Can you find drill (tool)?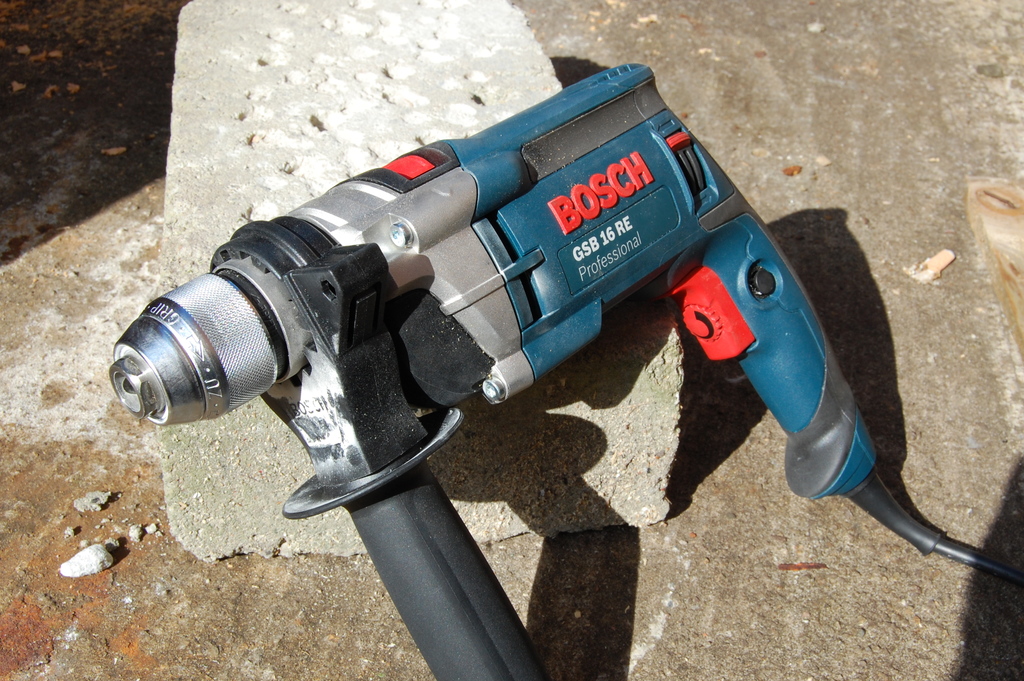
Yes, bounding box: 107/58/877/680.
